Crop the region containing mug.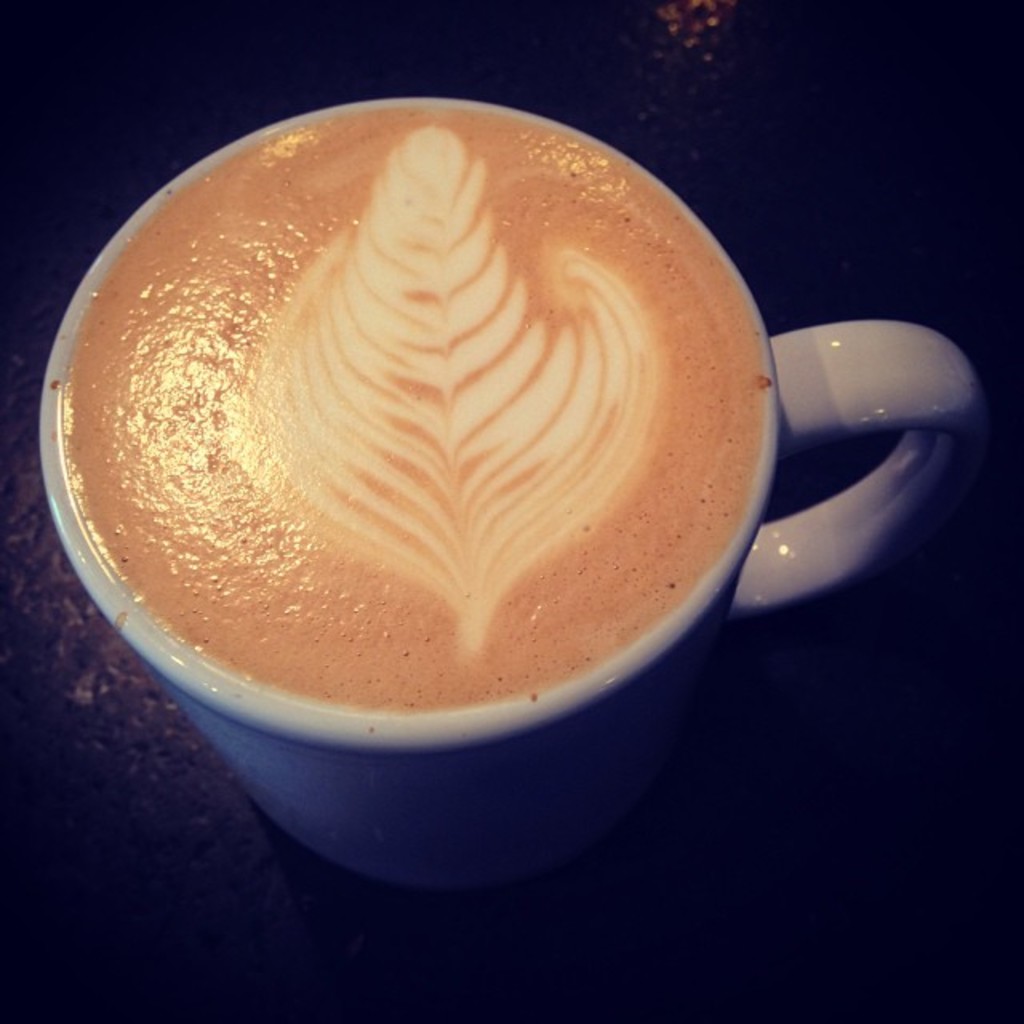
Crop region: bbox=[38, 96, 989, 882].
